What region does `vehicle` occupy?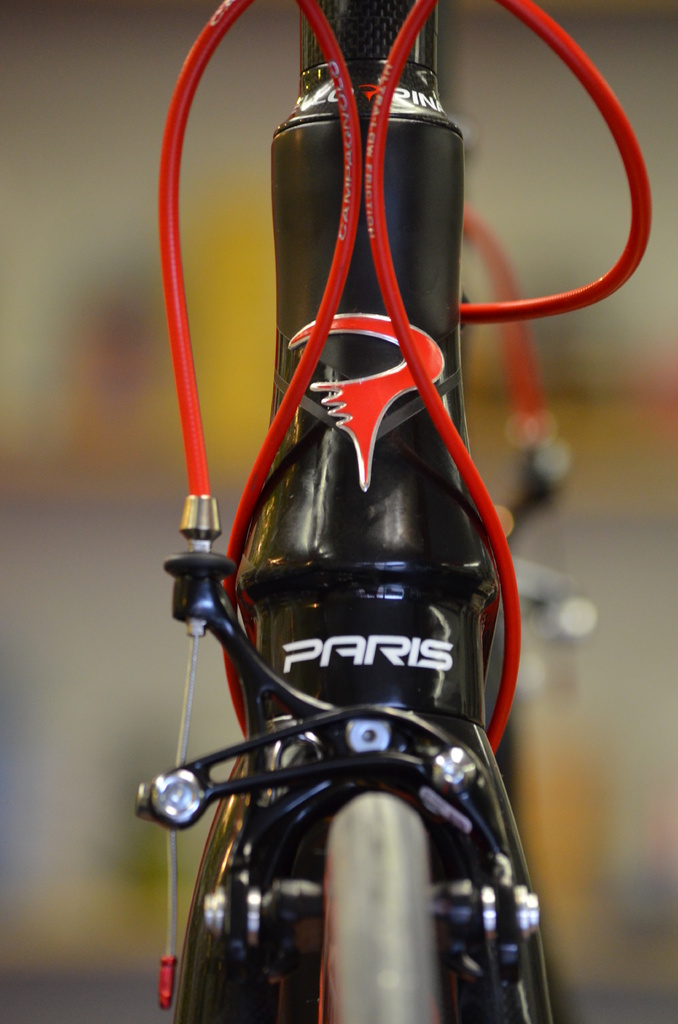
select_region(134, 0, 654, 1023).
